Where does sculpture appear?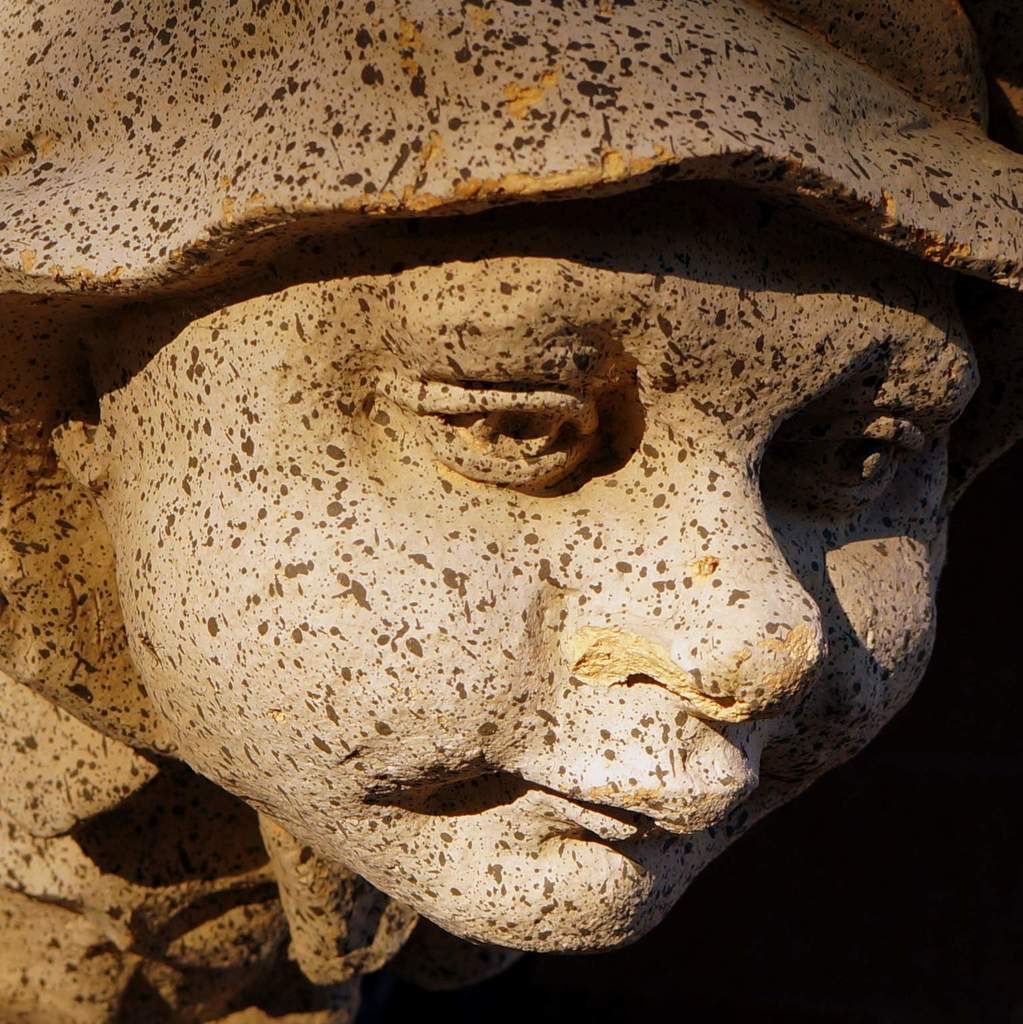
Appears at detection(0, 0, 1022, 1023).
